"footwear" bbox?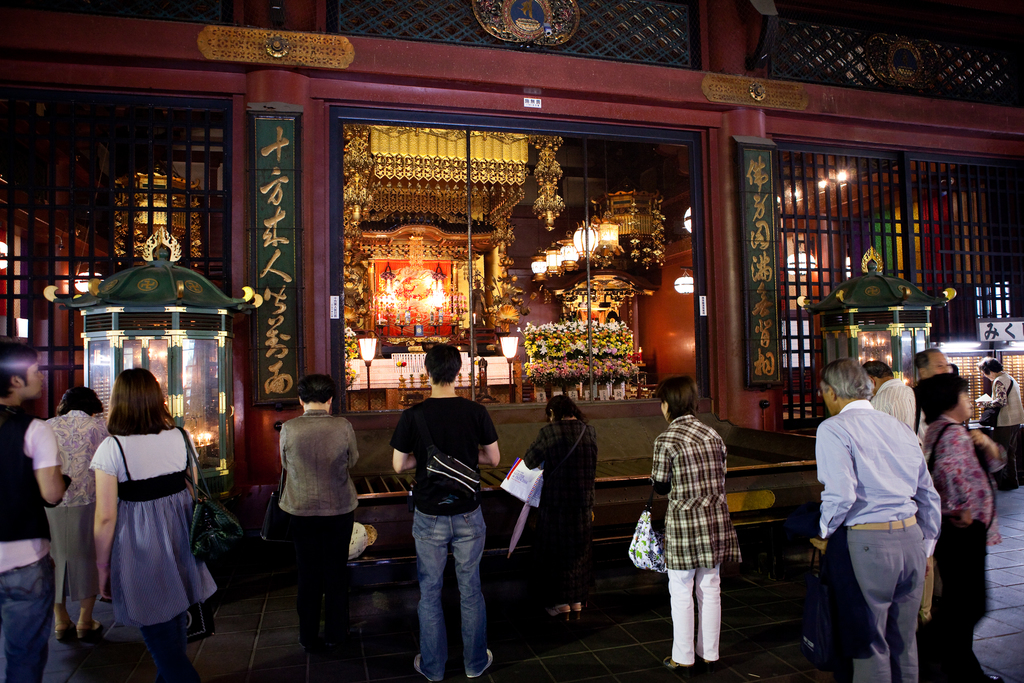
{"left": 573, "top": 600, "right": 583, "bottom": 625}
